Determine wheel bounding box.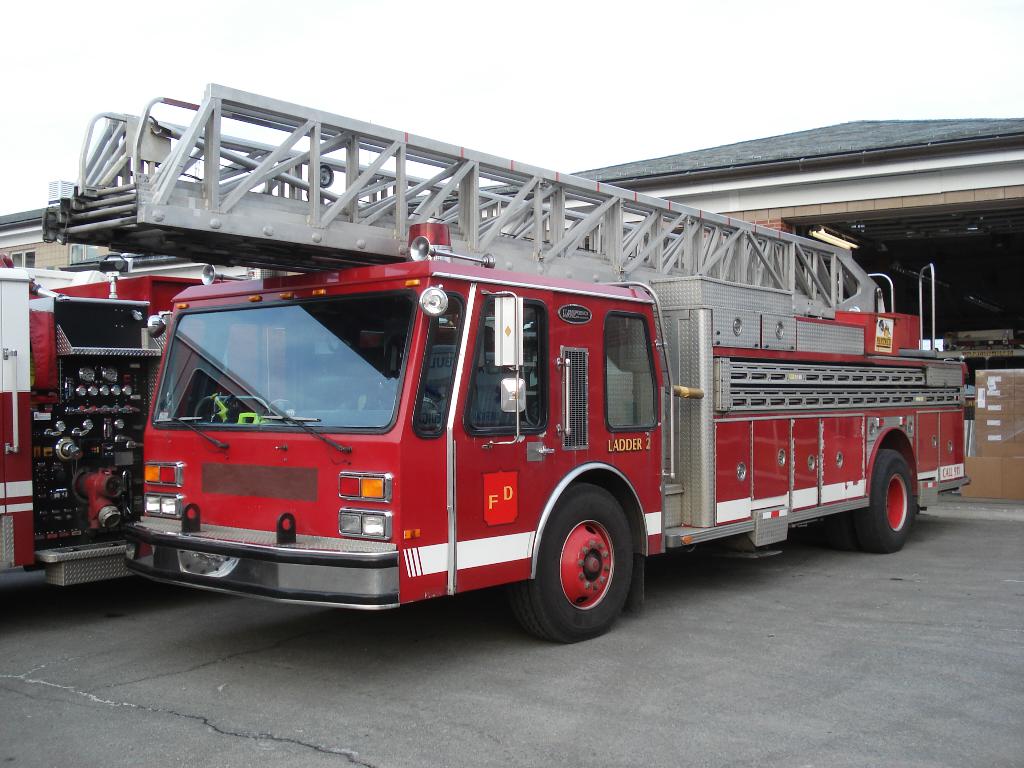
Determined: detection(825, 512, 862, 557).
